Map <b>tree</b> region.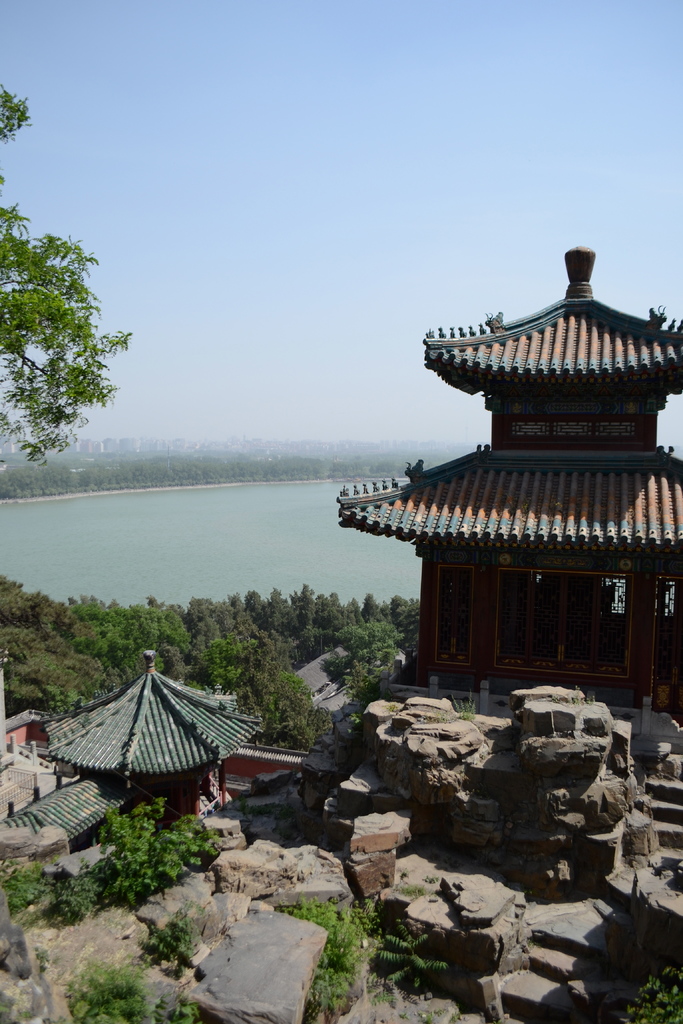
Mapped to locate(311, 591, 358, 634).
